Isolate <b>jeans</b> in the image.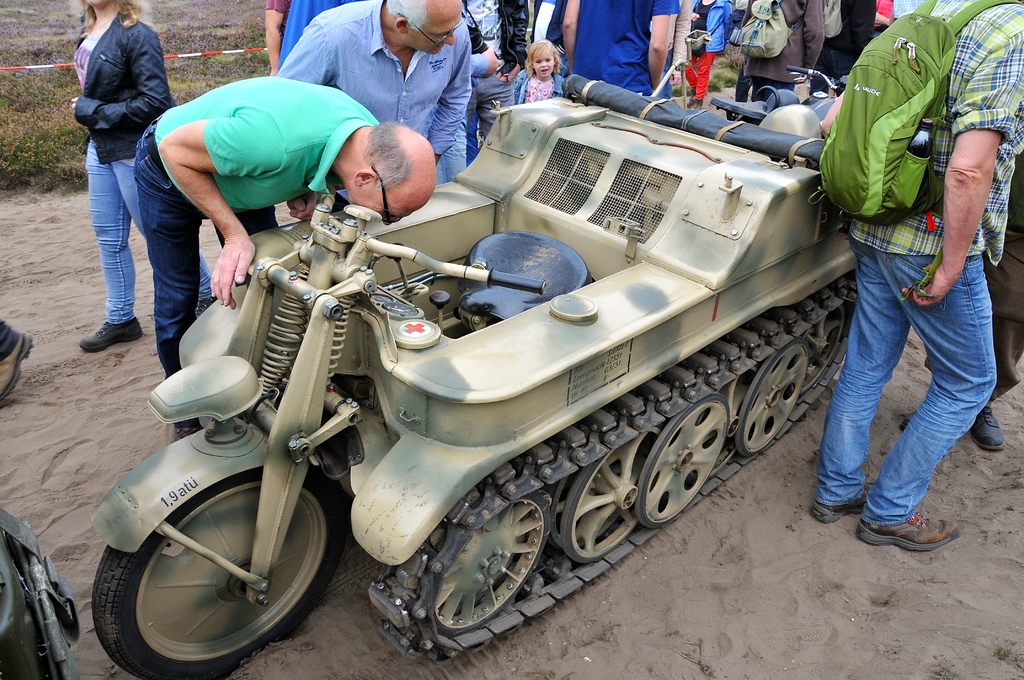
Isolated region: bbox=[88, 143, 220, 319].
